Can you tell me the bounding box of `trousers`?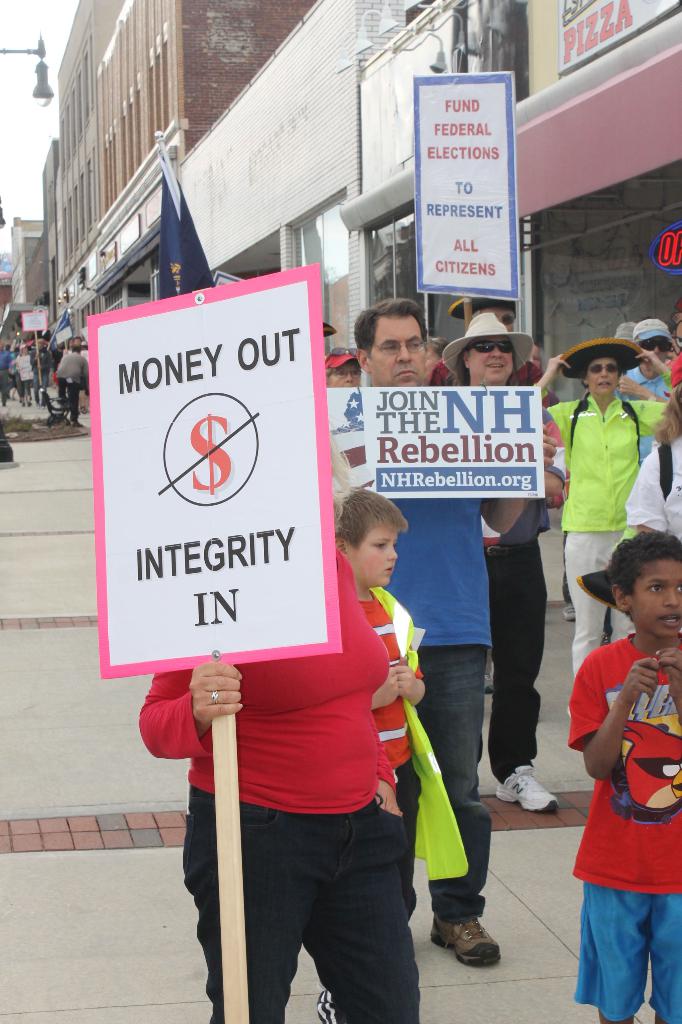
BBox(184, 784, 419, 1023).
